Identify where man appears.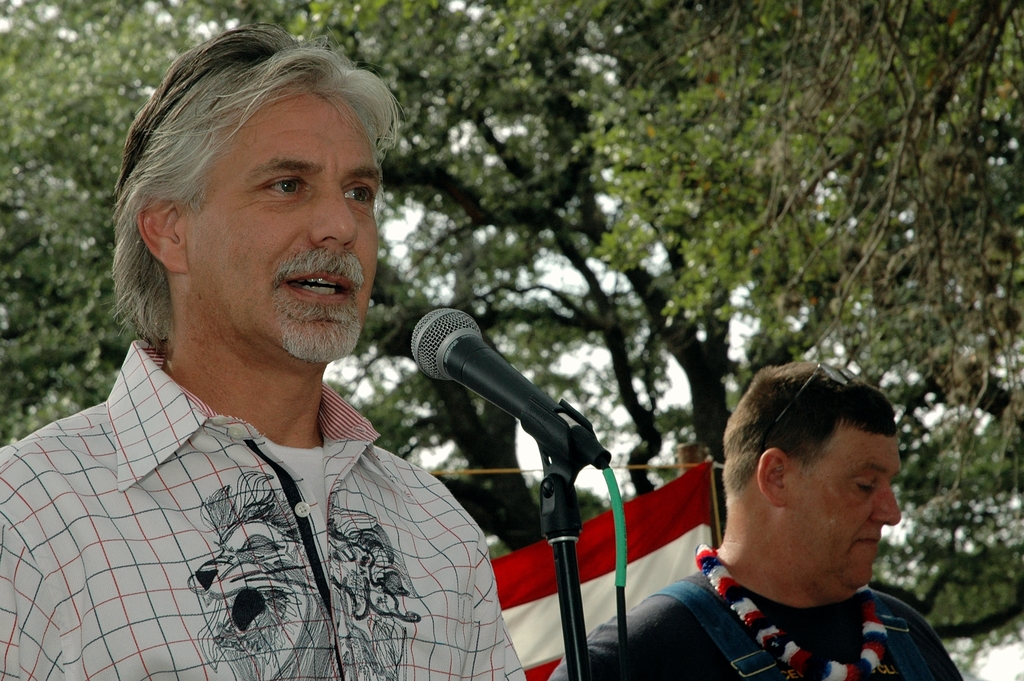
Appears at Rect(550, 351, 968, 680).
